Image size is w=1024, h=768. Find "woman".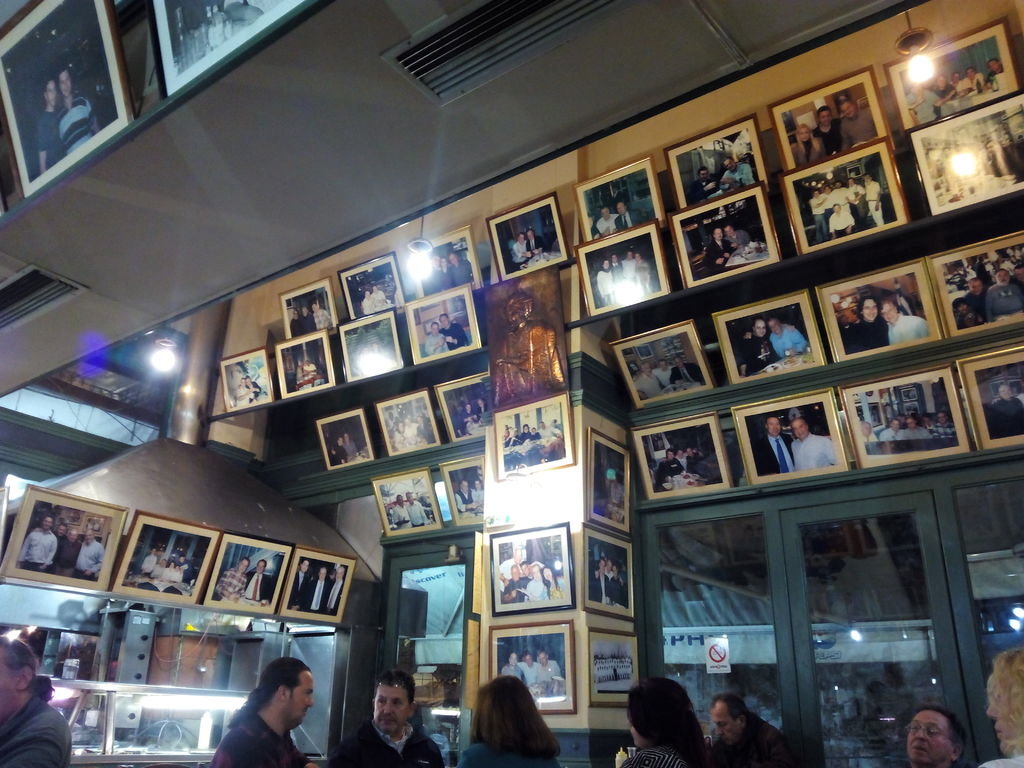
(524,564,546,600).
